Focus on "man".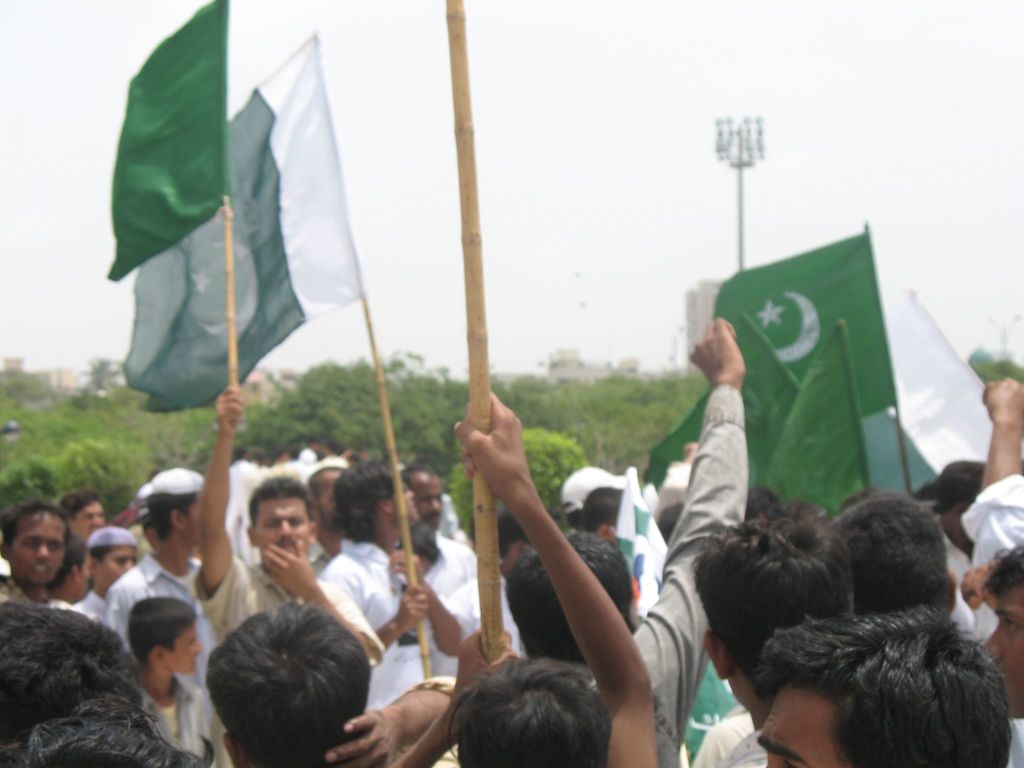
Focused at bbox=[54, 486, 107, 541].
